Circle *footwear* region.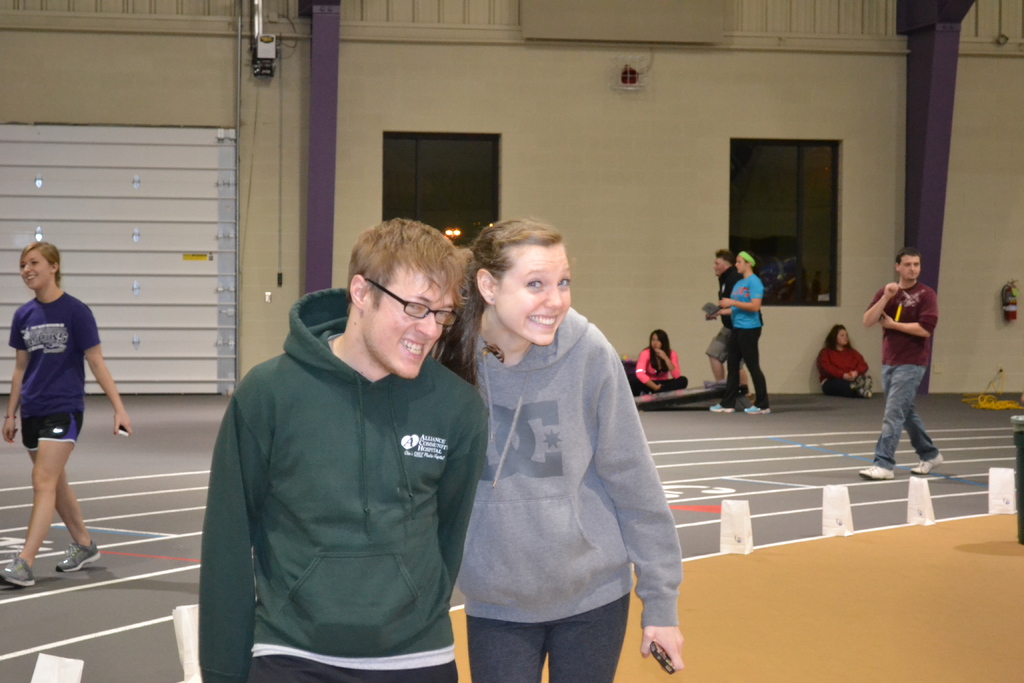
Region: rect(856, 372, 876, 403).
